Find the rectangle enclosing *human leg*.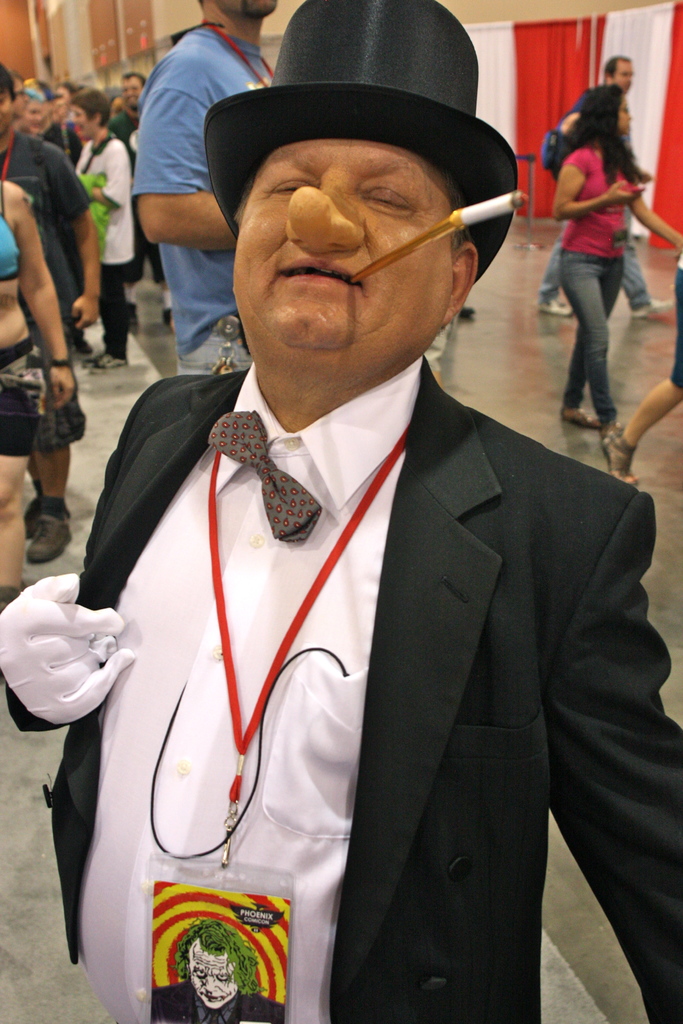
detection(601, 264, 682, 486).
